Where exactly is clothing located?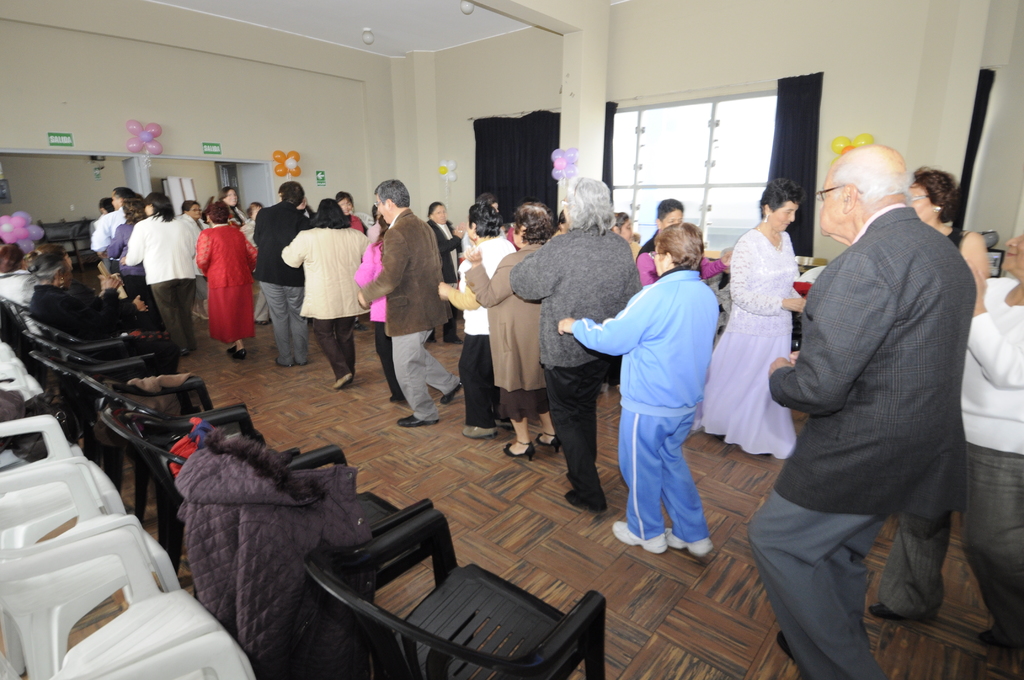
Its bounding box is <bbox>639, 239, 726, 295</bbox>.
